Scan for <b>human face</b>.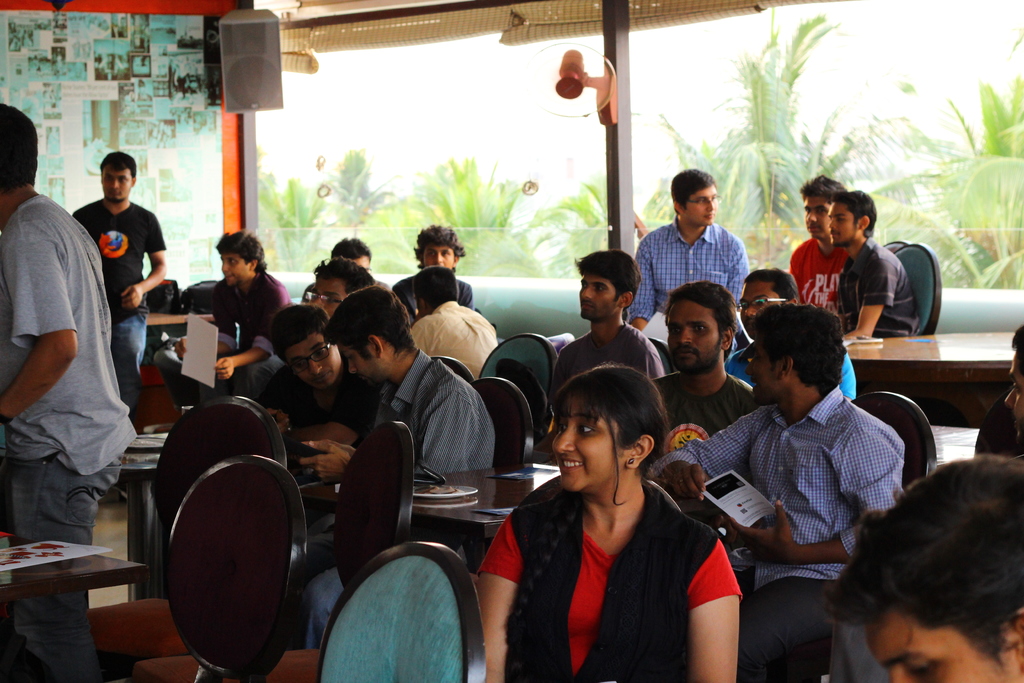
Scan result: left=826, top=204, right=861, bottom=244.
